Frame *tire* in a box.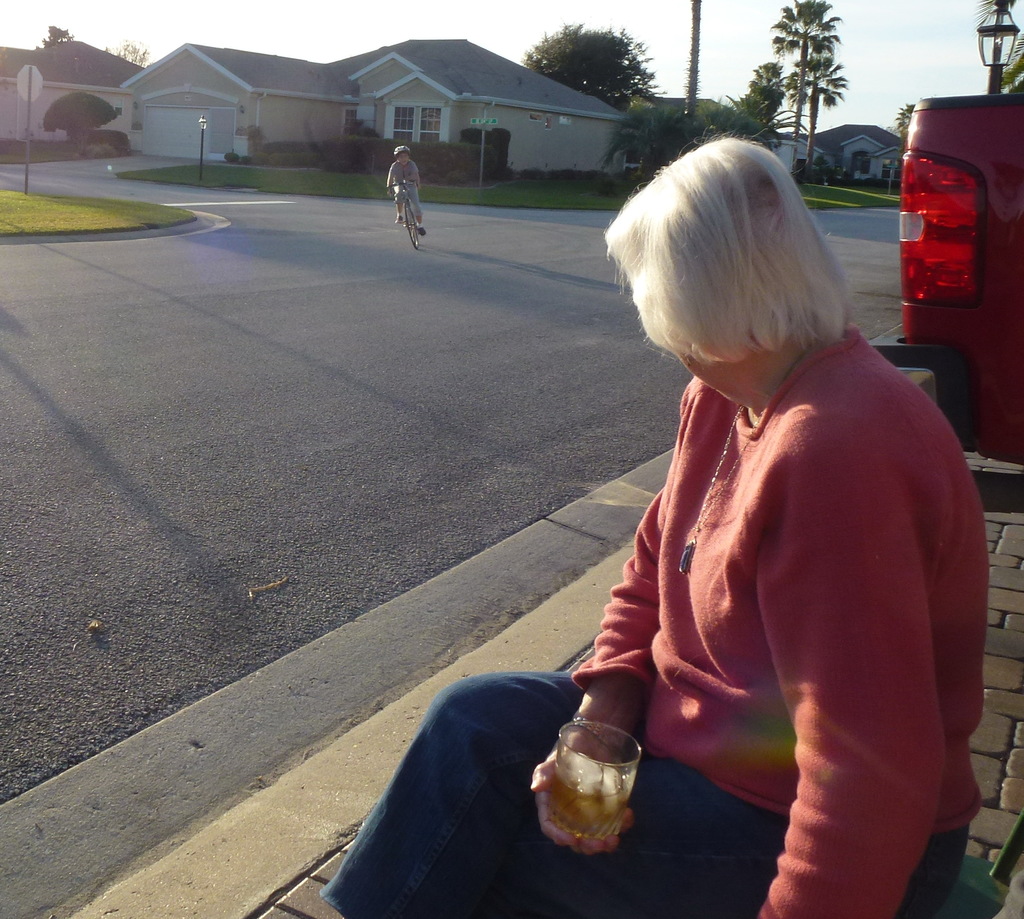
rect(404, 200, 426, 253).
